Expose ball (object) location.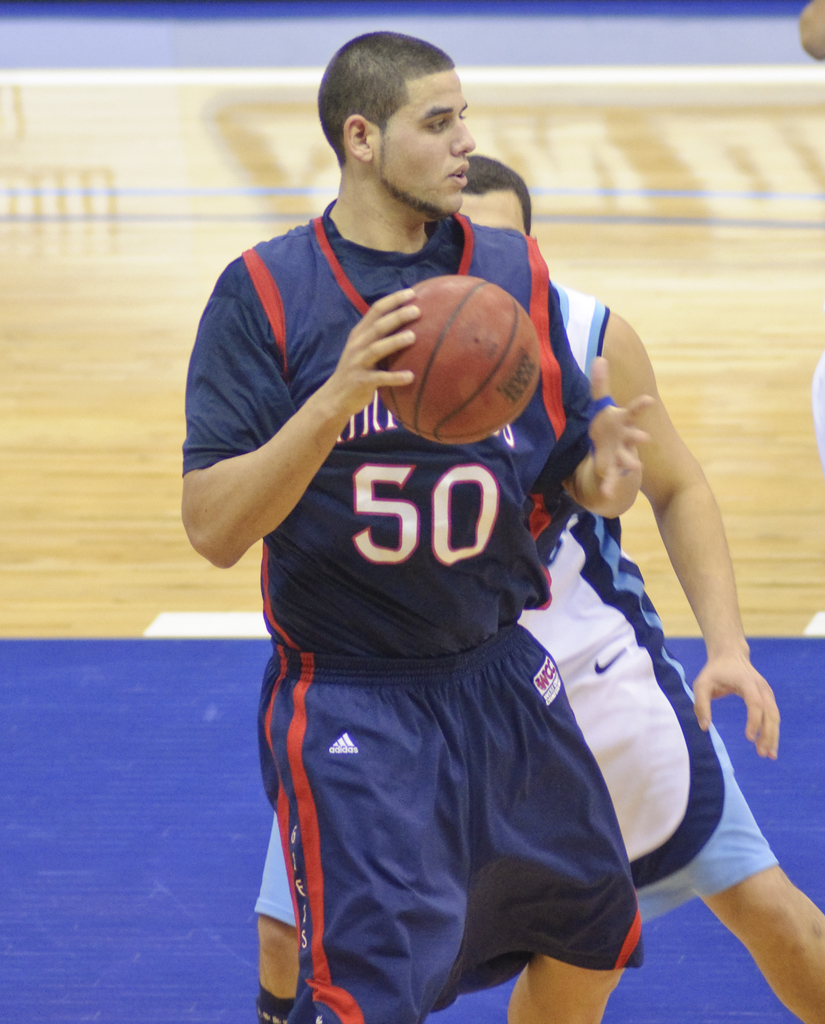
Exposed at BBox(376, 278, 542, 445).
